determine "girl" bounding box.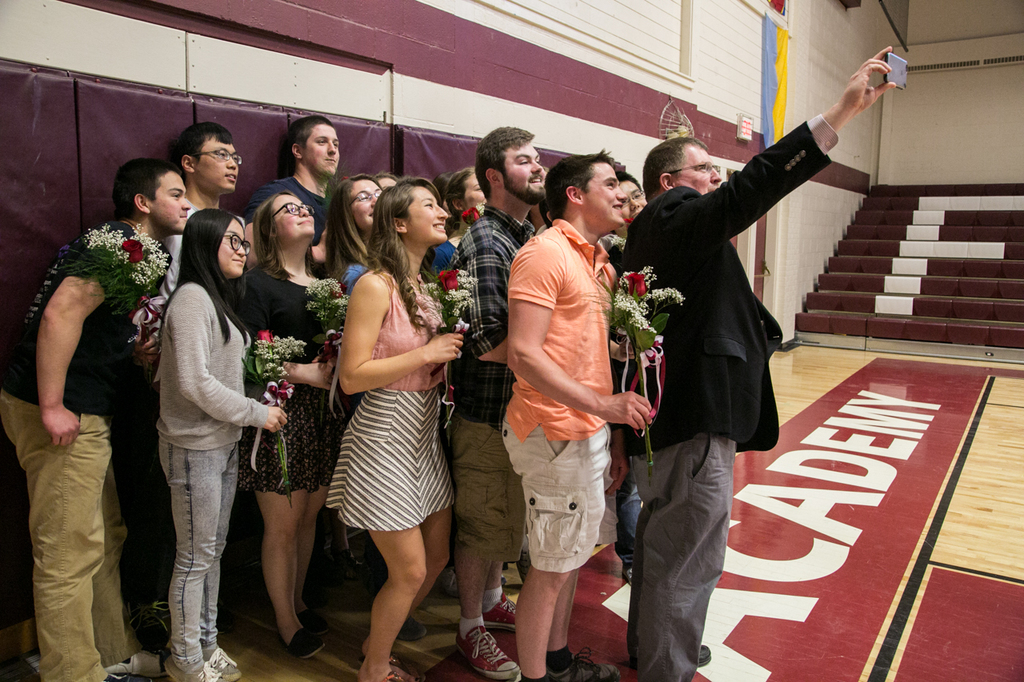
Determined: [345, 181, 459, 681].
